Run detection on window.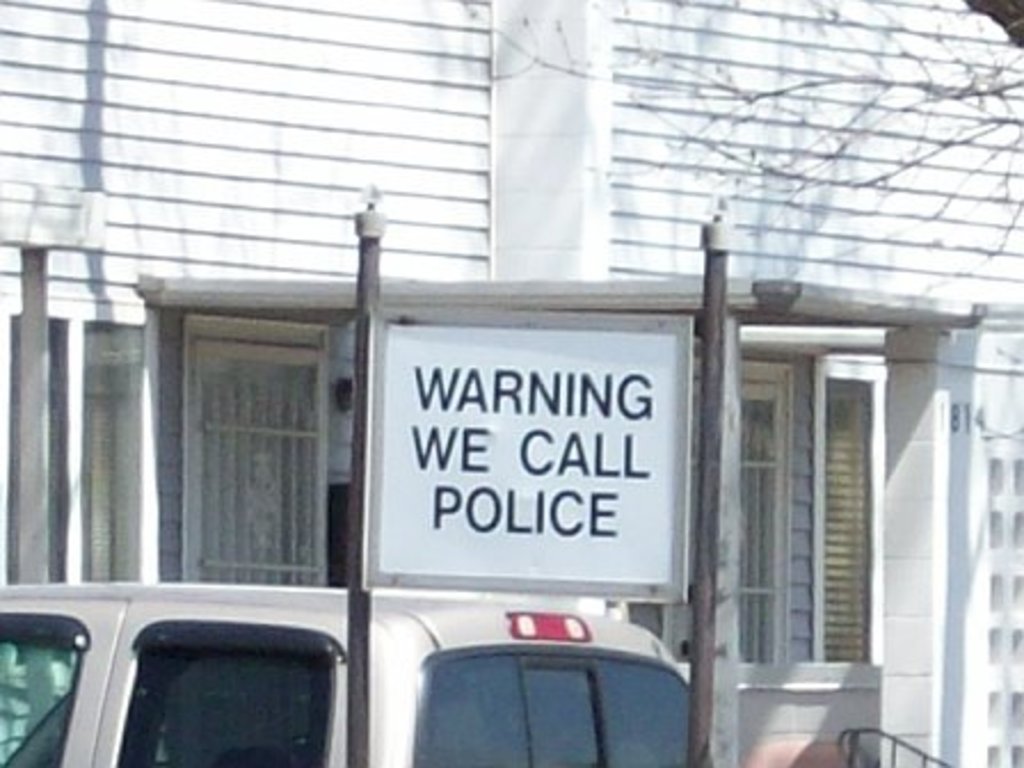
Result: [82, 277, 386, 638].
